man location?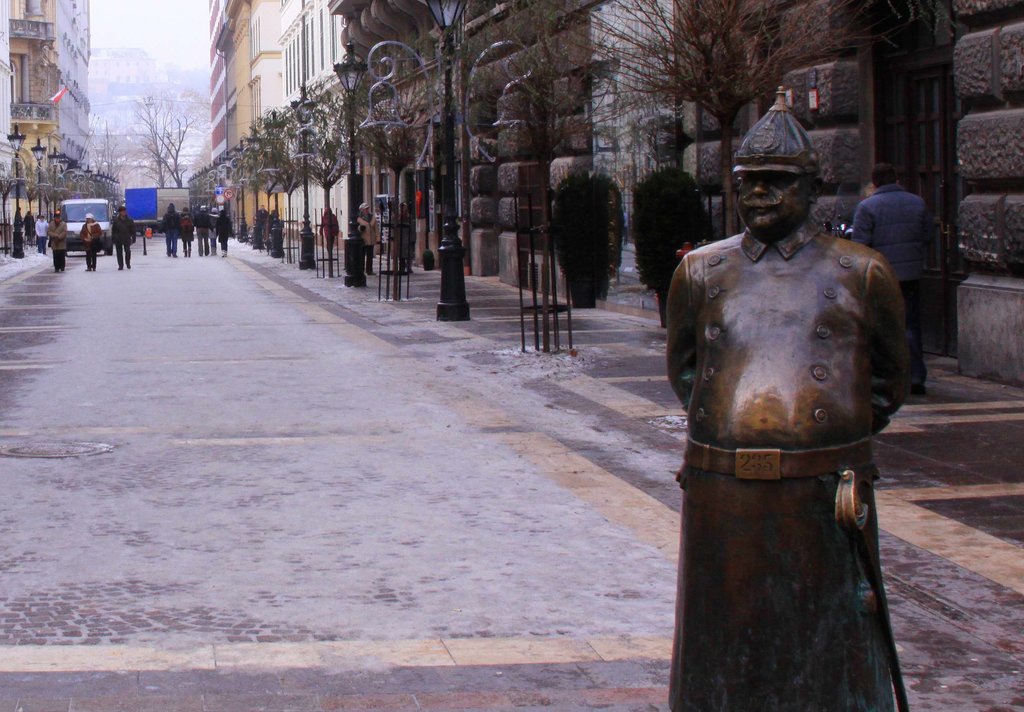
select_region(823, 174, 948, 391)
